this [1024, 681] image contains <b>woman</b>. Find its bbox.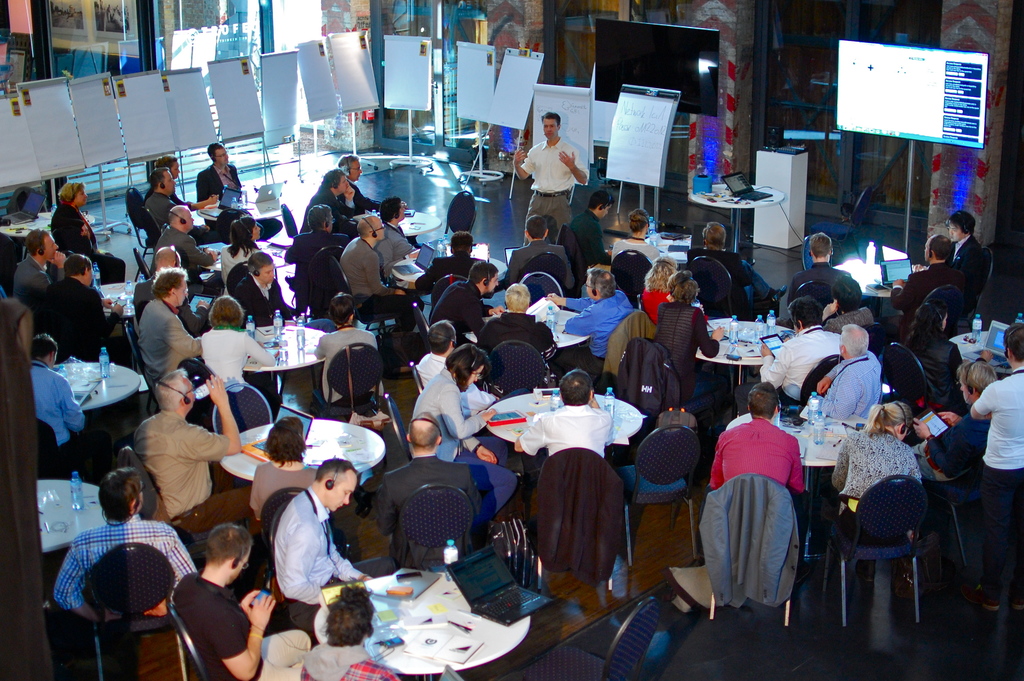
[412, 341, 514, 527].
